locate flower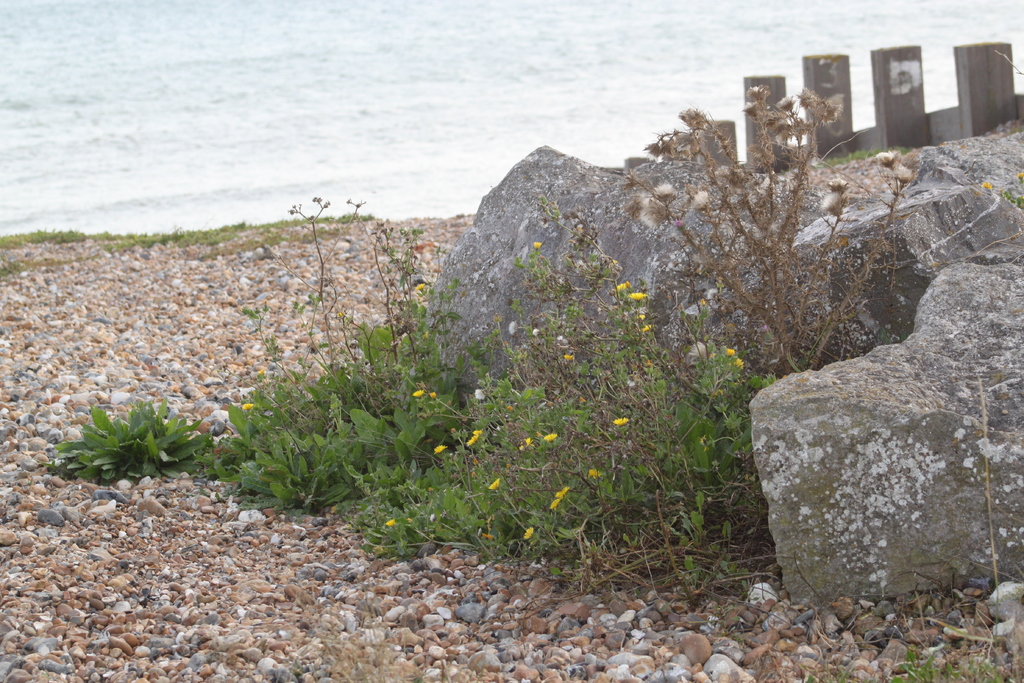
639,315,645,322
